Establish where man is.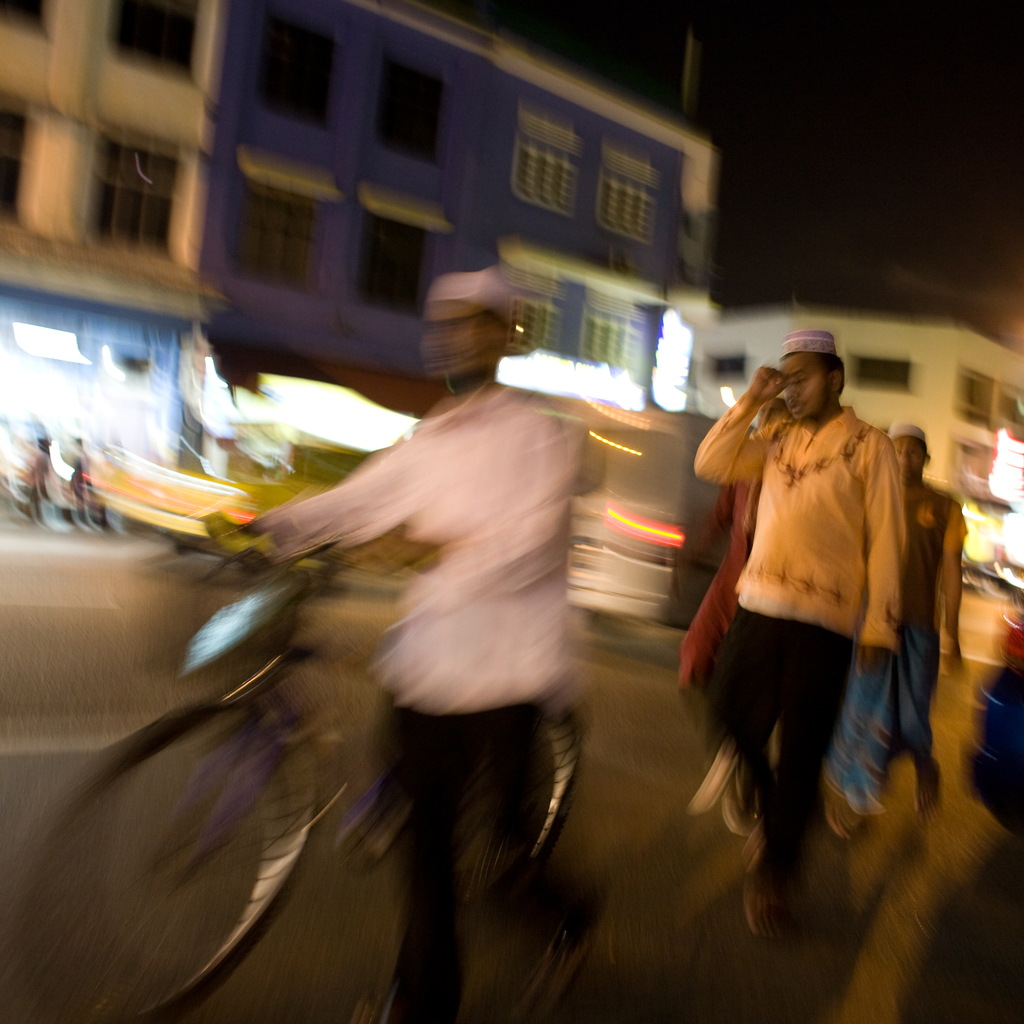
Established at Rect(666, 315, 918, 961).
